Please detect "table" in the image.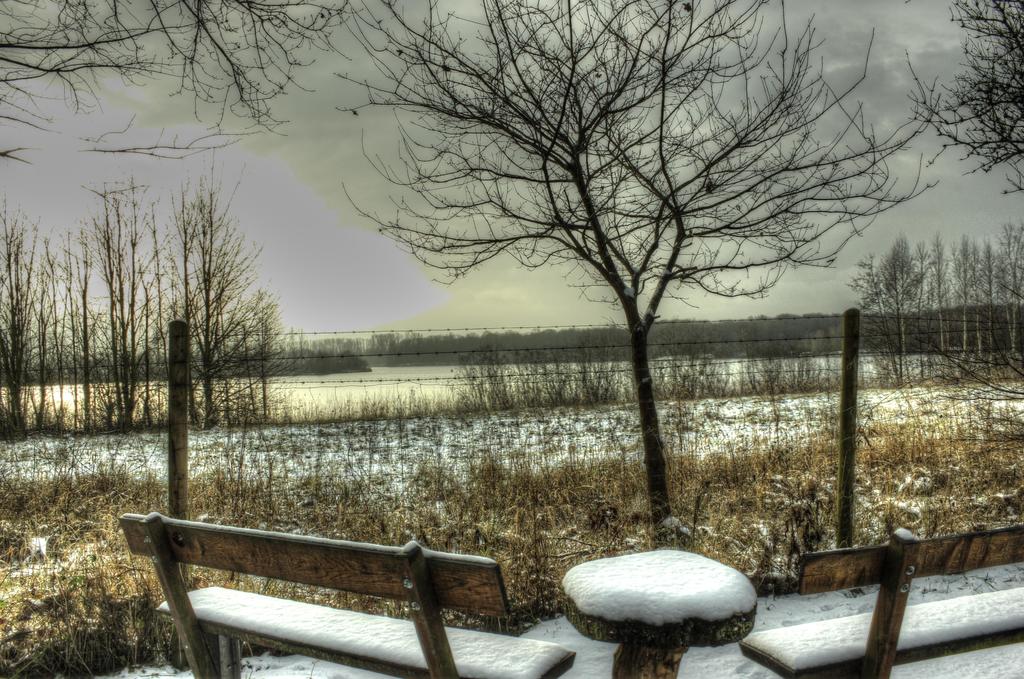
559/544/758/678.
